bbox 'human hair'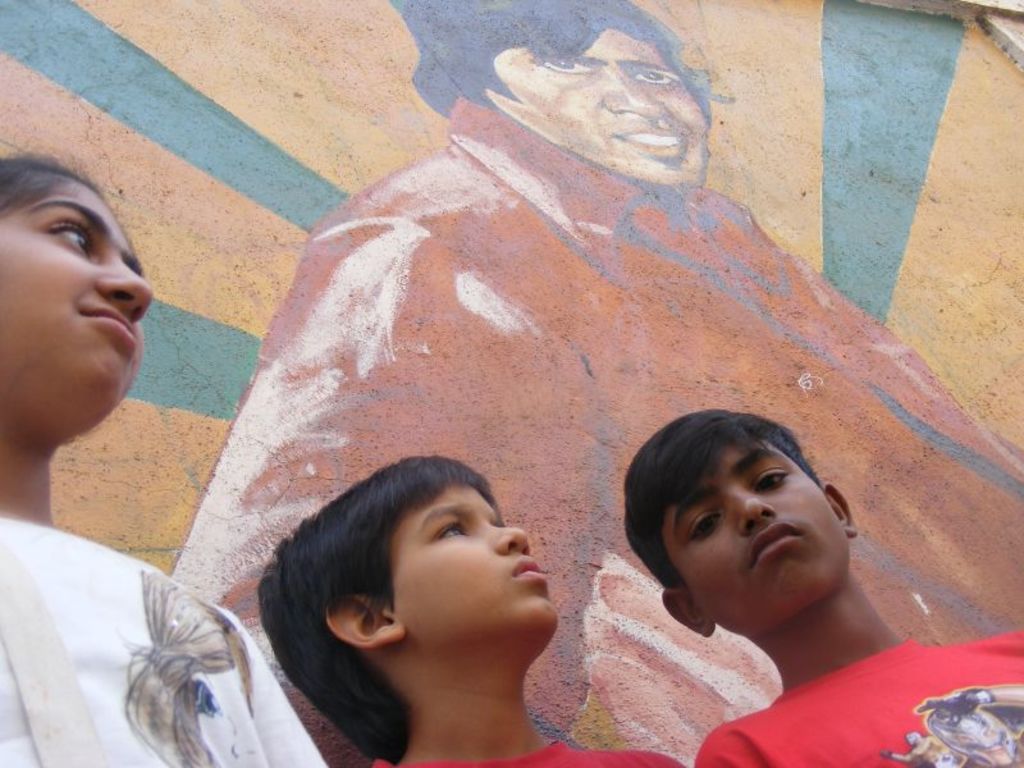
0/152/97/206
